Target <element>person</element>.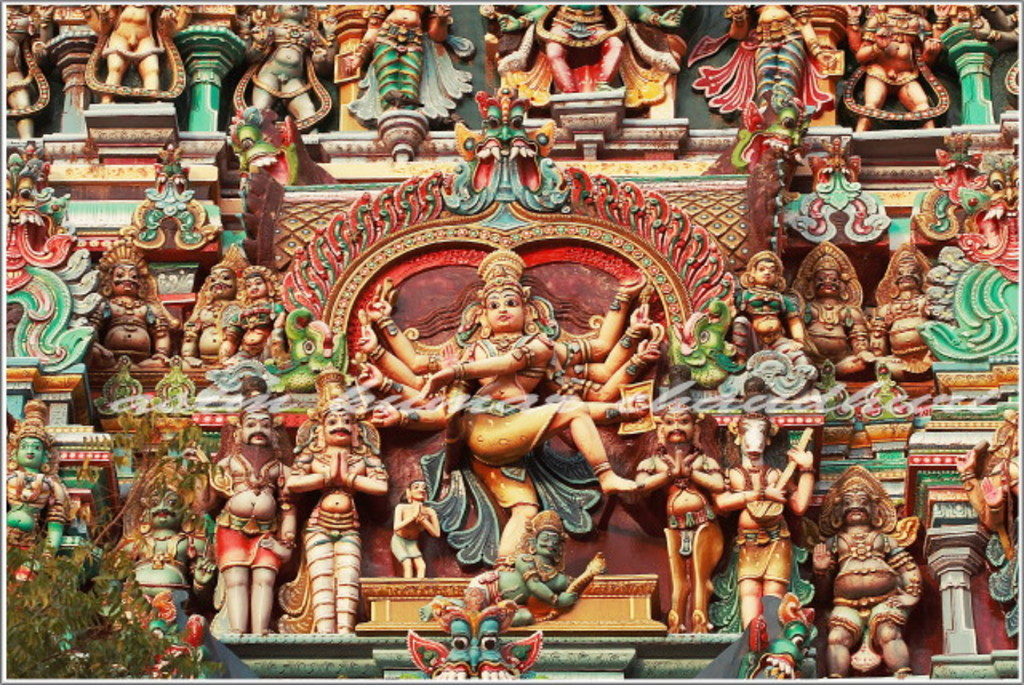
Target region: bbox=[221, 261, 285, 365].
